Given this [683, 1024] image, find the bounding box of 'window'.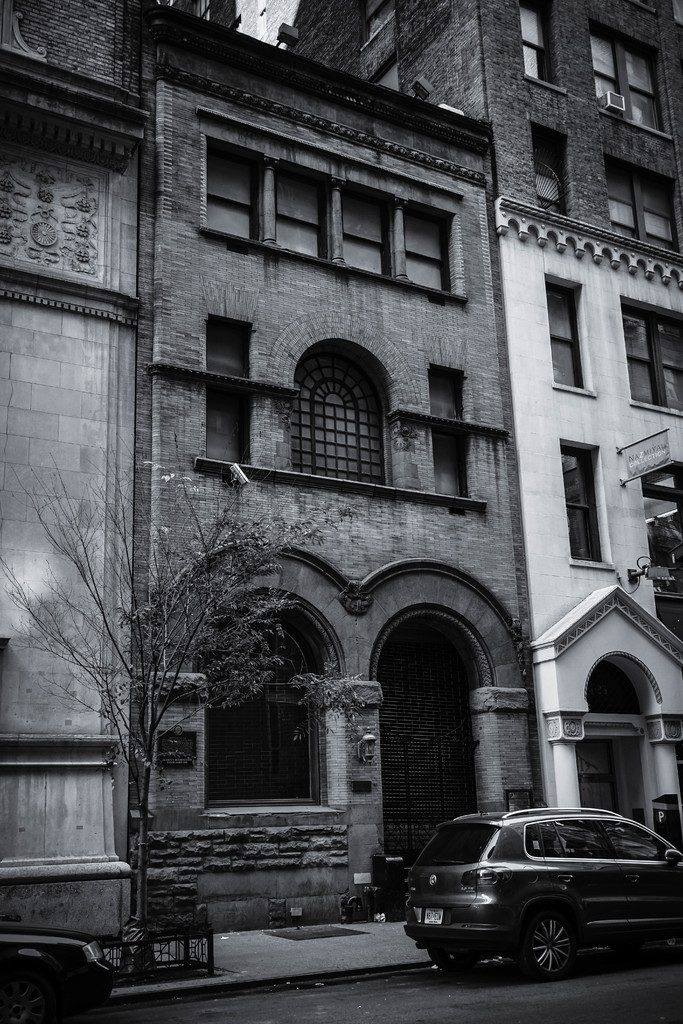
548/278/592/394.
